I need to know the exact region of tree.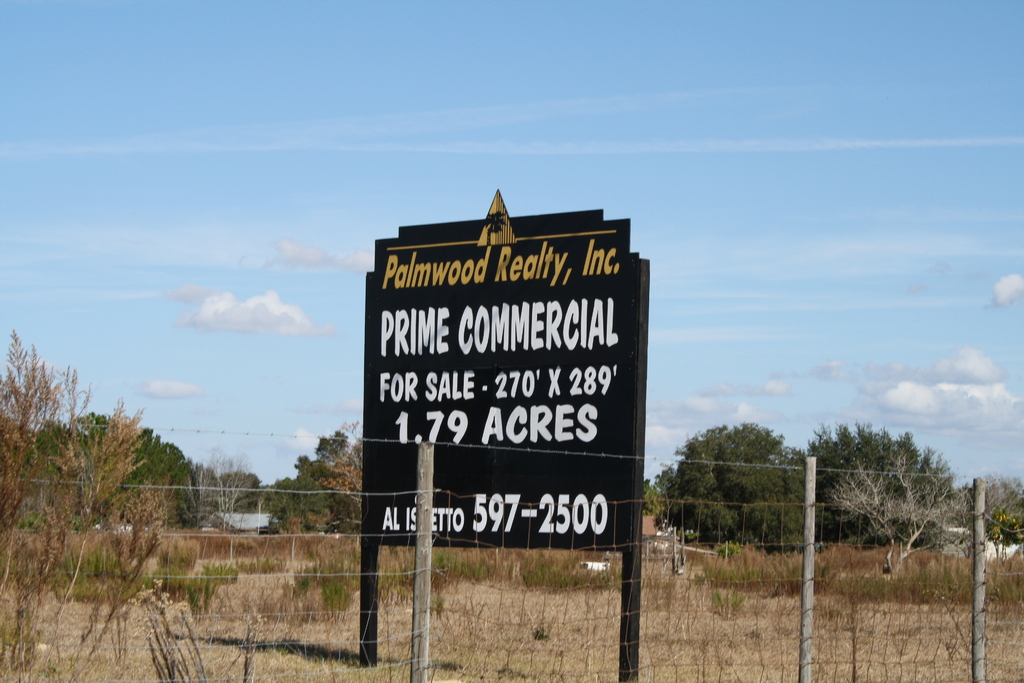
Region: l=29, t=410, r=195, b=525.
